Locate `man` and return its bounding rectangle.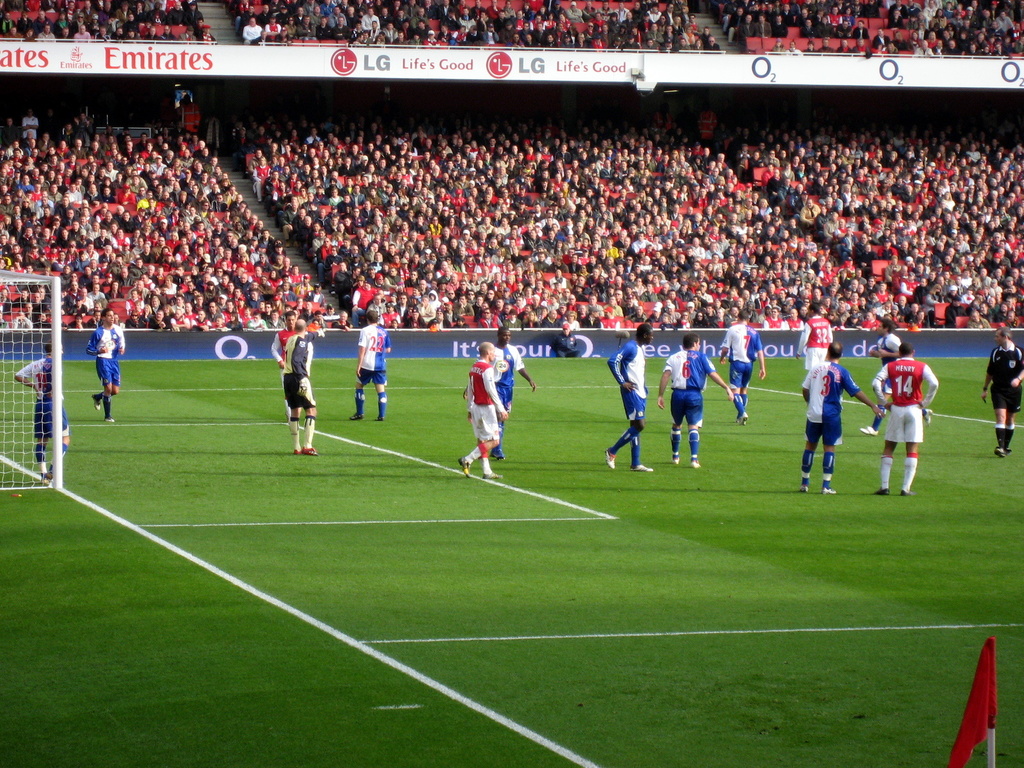
select_region(132, 257, 145, 275).
